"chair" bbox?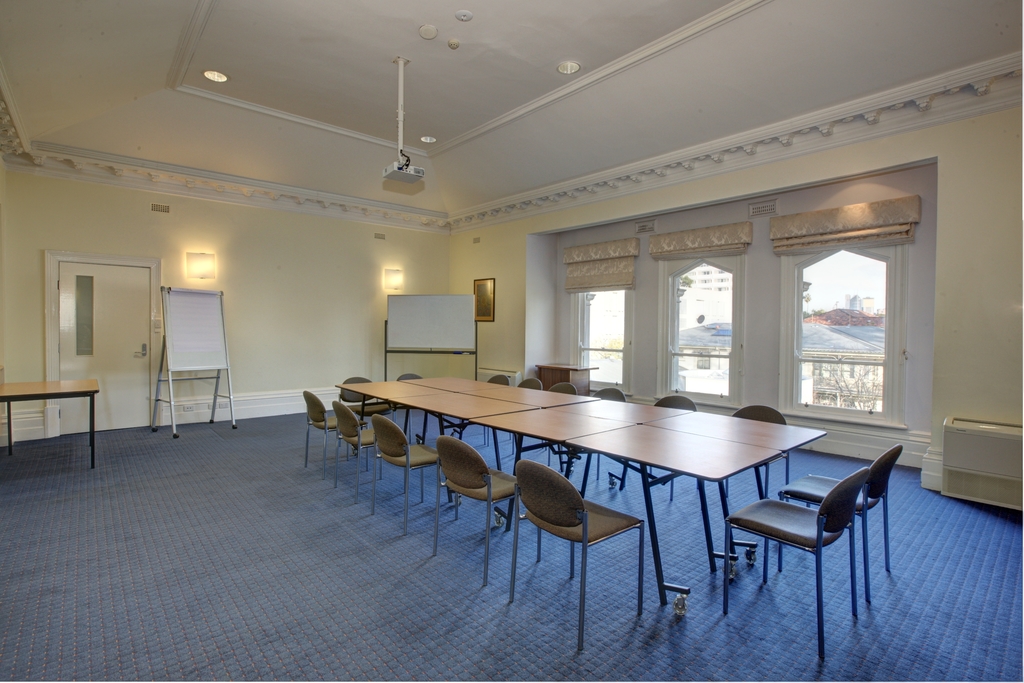
Rect(502, 379, 540, 450)
